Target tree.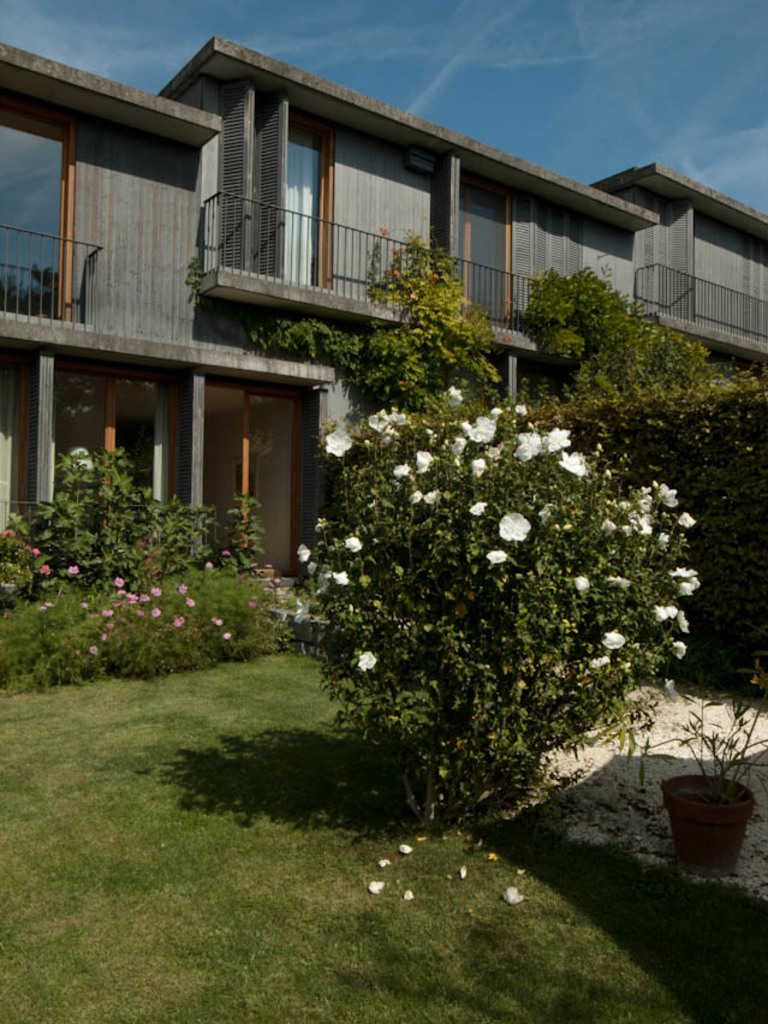
Target region: <region>269, 440, 767, 719</region>.
